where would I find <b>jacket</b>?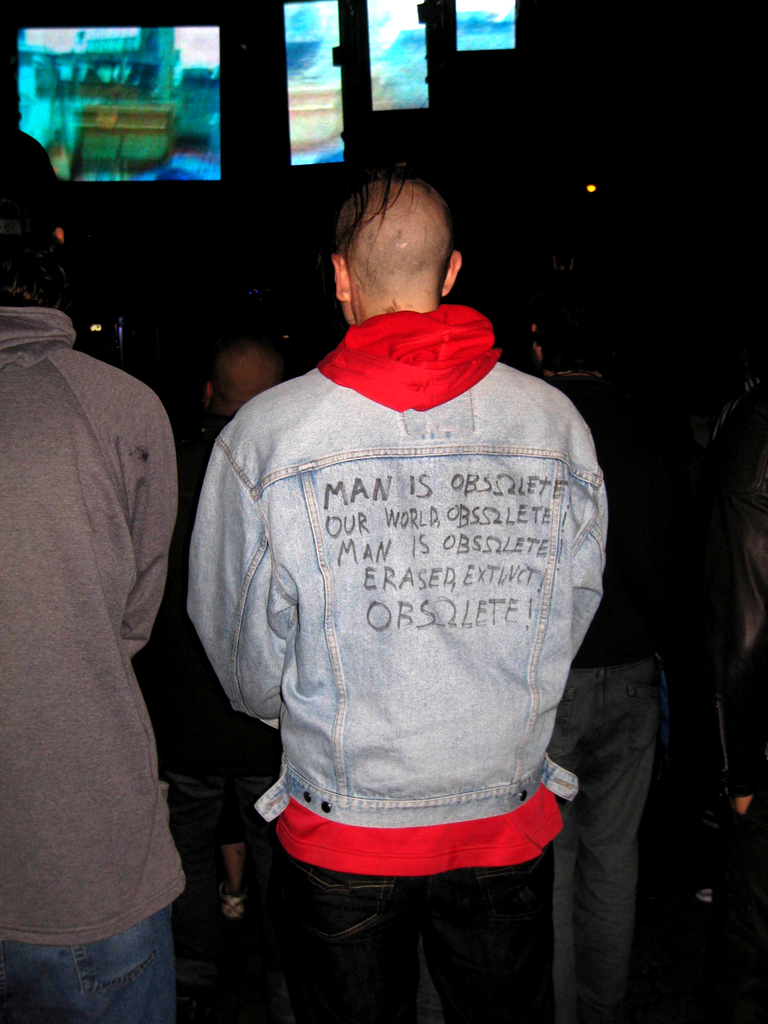
At bbox(177, 220, 625, 886).
